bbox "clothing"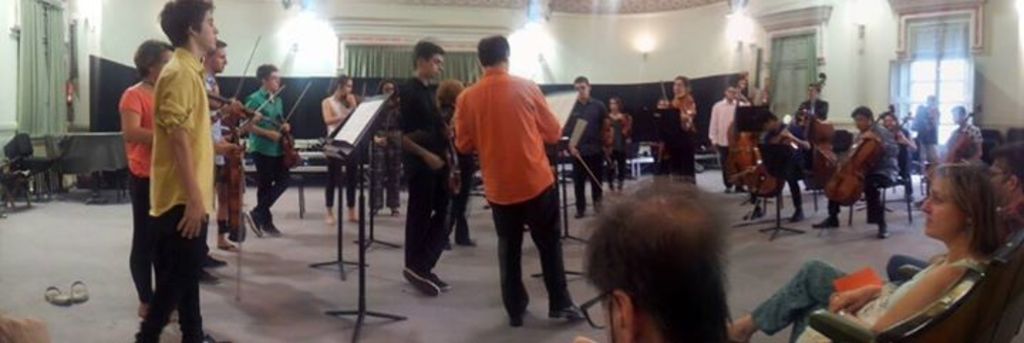
region(905, 104, 954, 169)
